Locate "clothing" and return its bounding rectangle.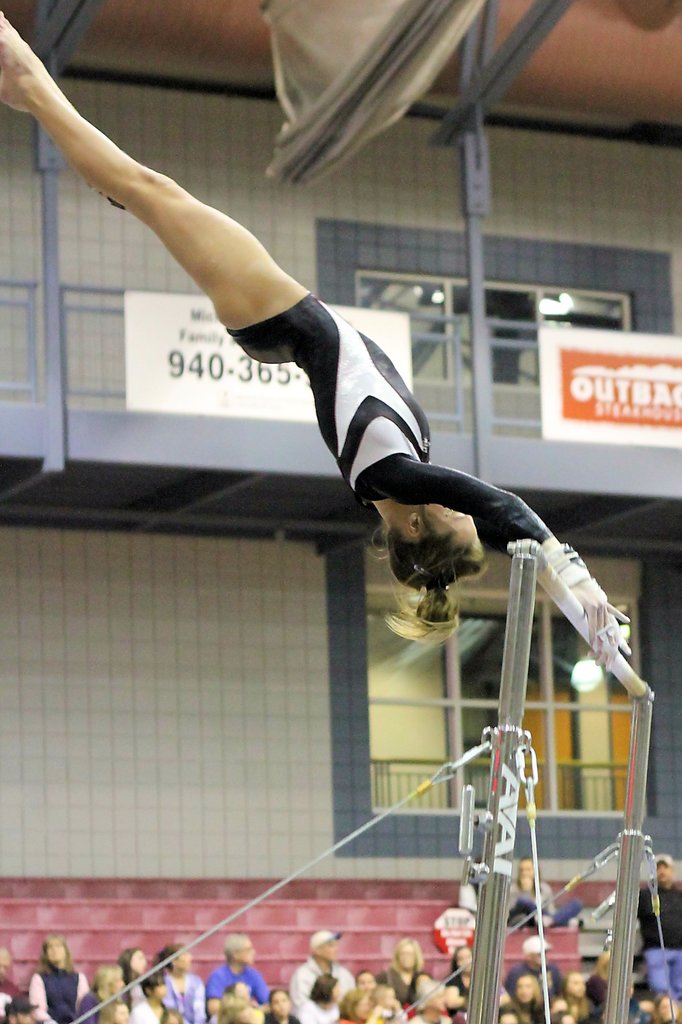
(78,989,100,1023).
